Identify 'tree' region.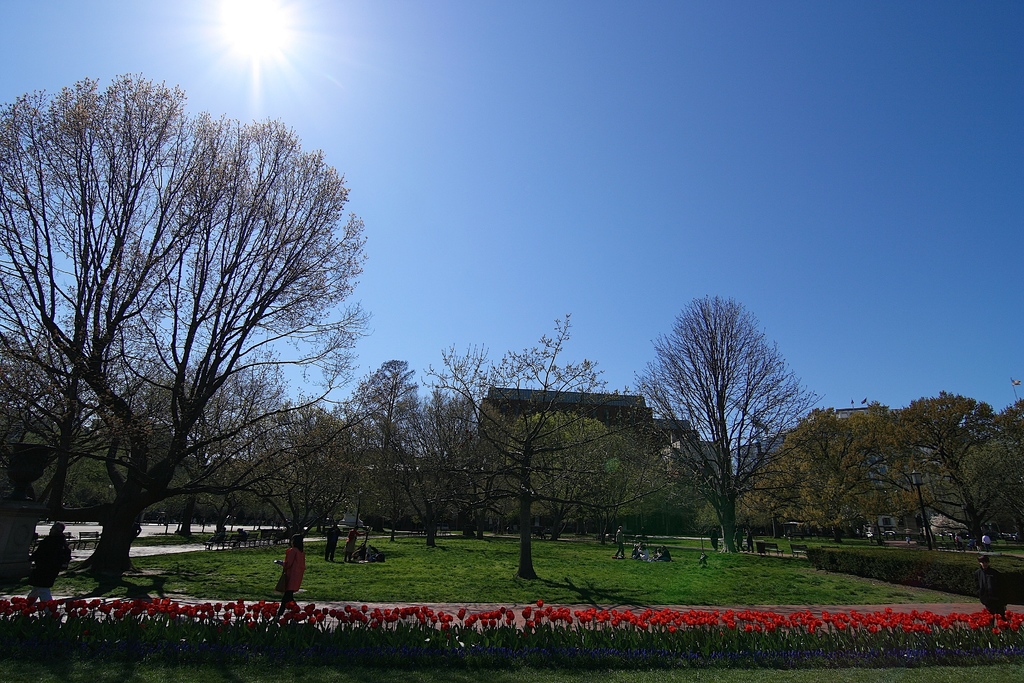
Region: crop(390, 375, 484, 549).
